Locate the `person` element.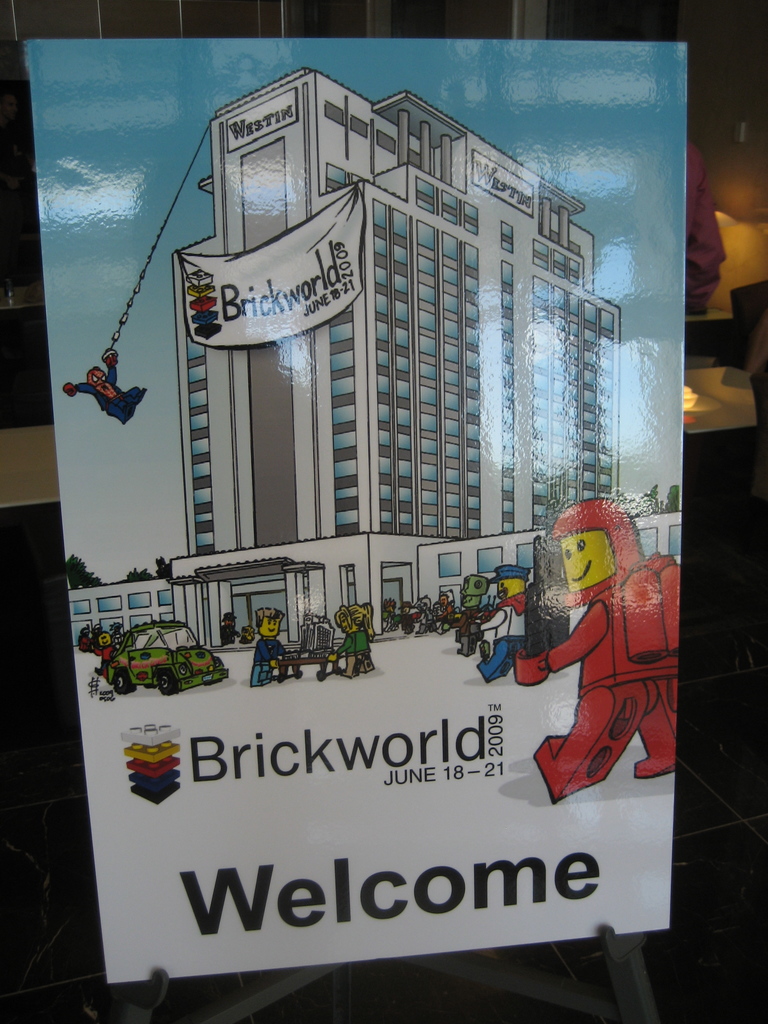
Element bbox: (left=86, top=617, right=116, bottom=676).
